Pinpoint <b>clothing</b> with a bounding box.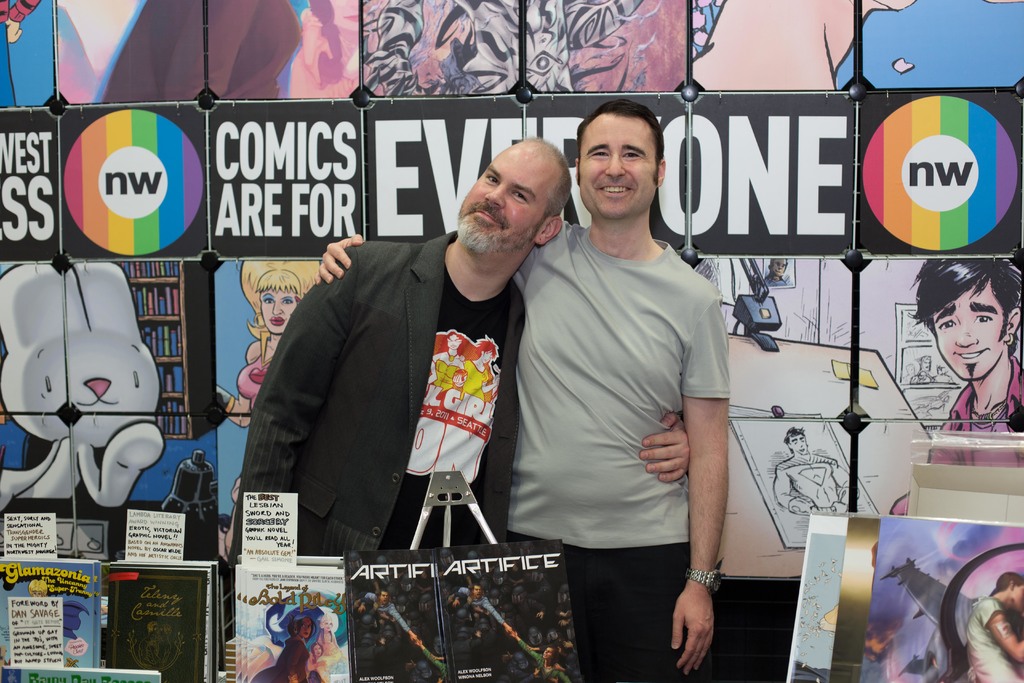
Rect(225, 229, 531, 593).
